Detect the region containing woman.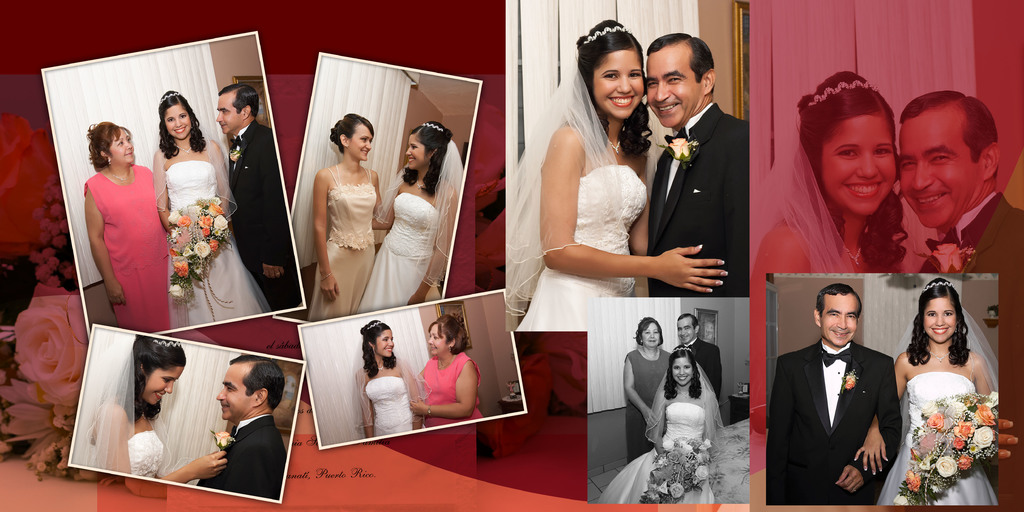
80/339/188/473.
